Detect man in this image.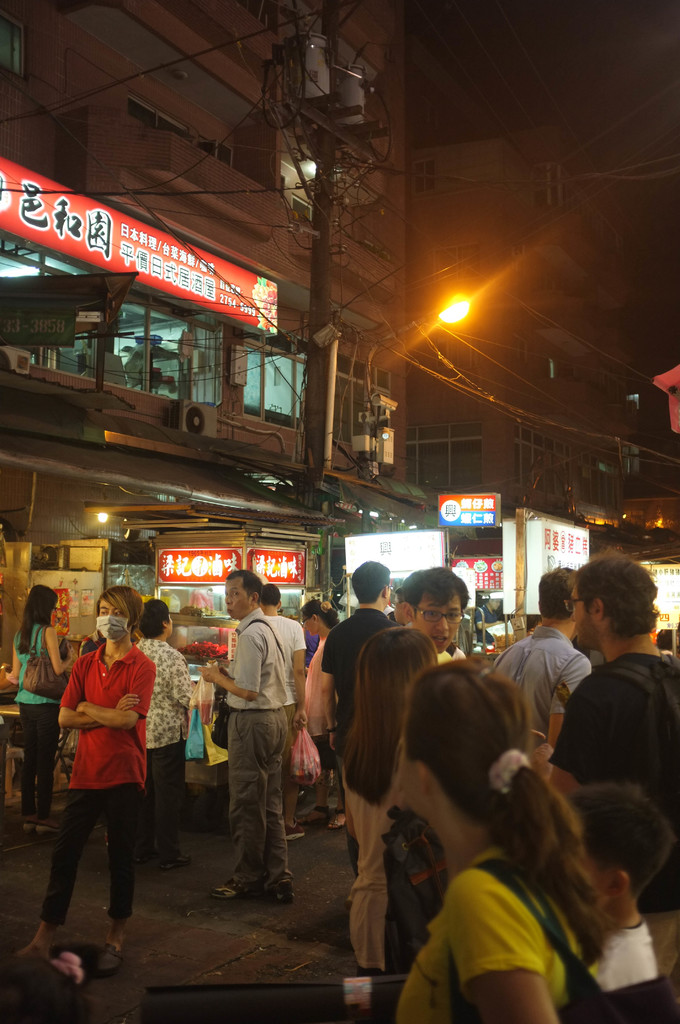
Detection: (left=319, top=557, right=398, bottom=870).
